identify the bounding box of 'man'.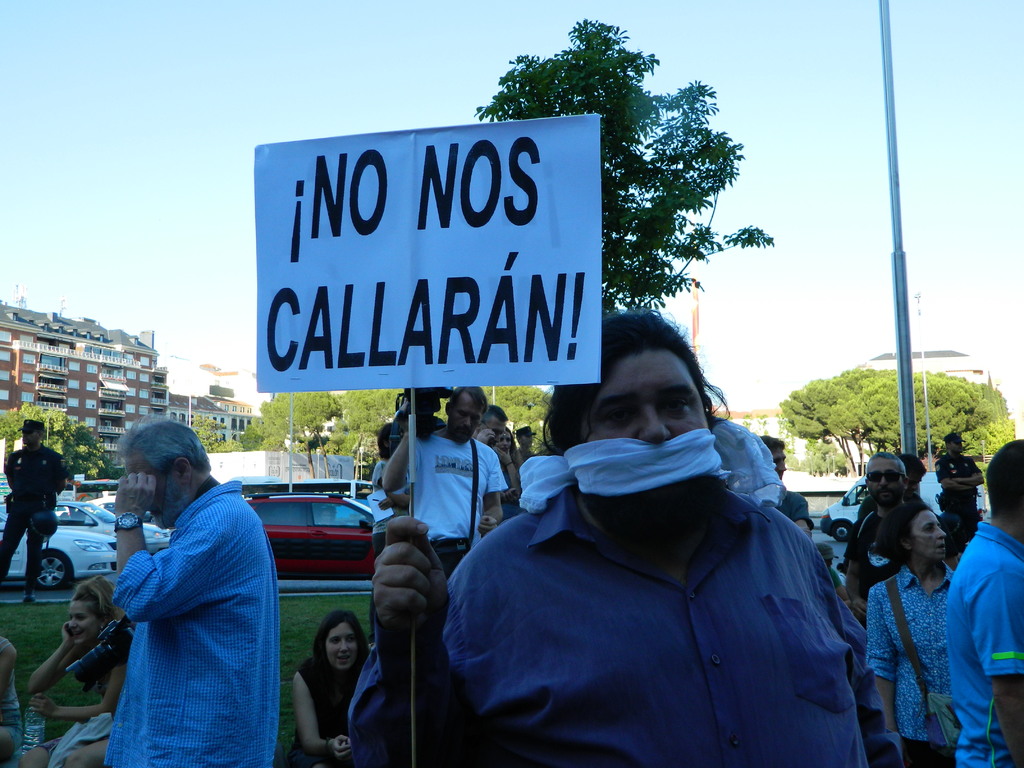
{"left": 468, "top": 408, "right": 522, "bottom": 516}.
